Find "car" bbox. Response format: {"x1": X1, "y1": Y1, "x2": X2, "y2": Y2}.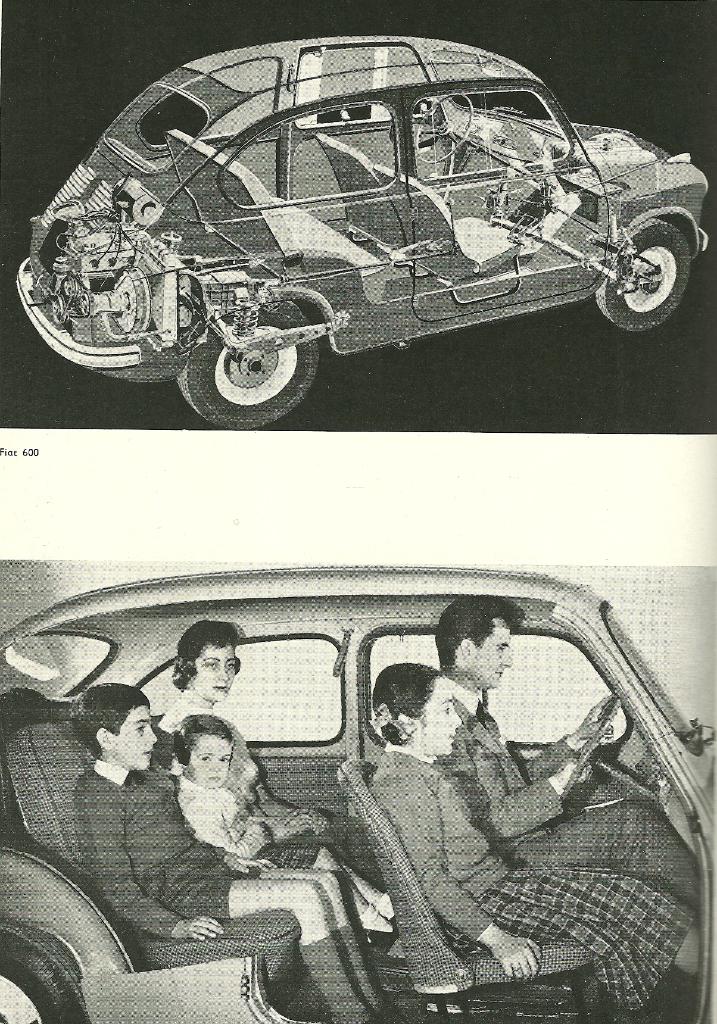
{"x1": 17, "y1": 31, "x2": 686, "y2": 431}.
